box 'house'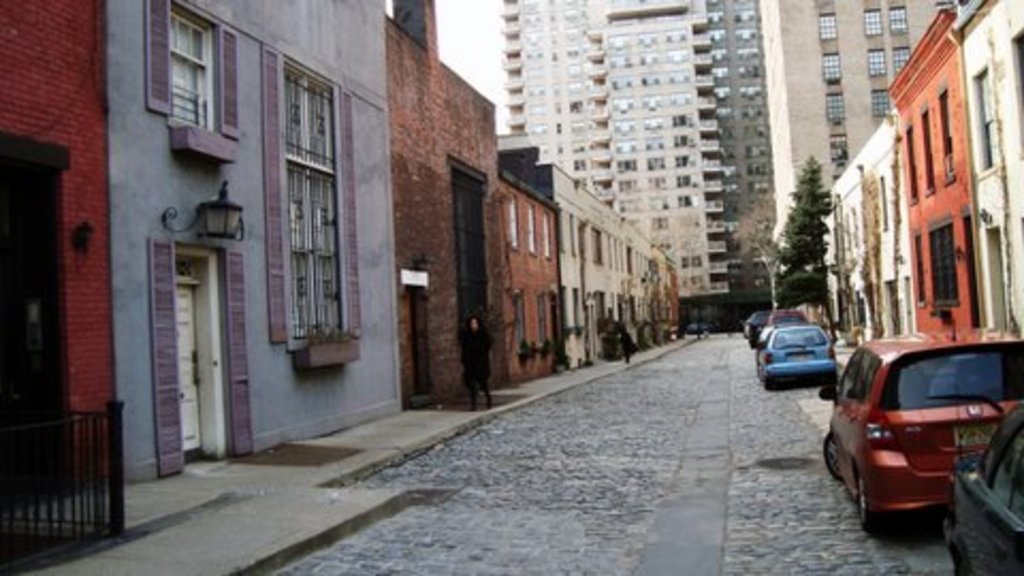
[left=817, top=132, right=909, bottom=365]
